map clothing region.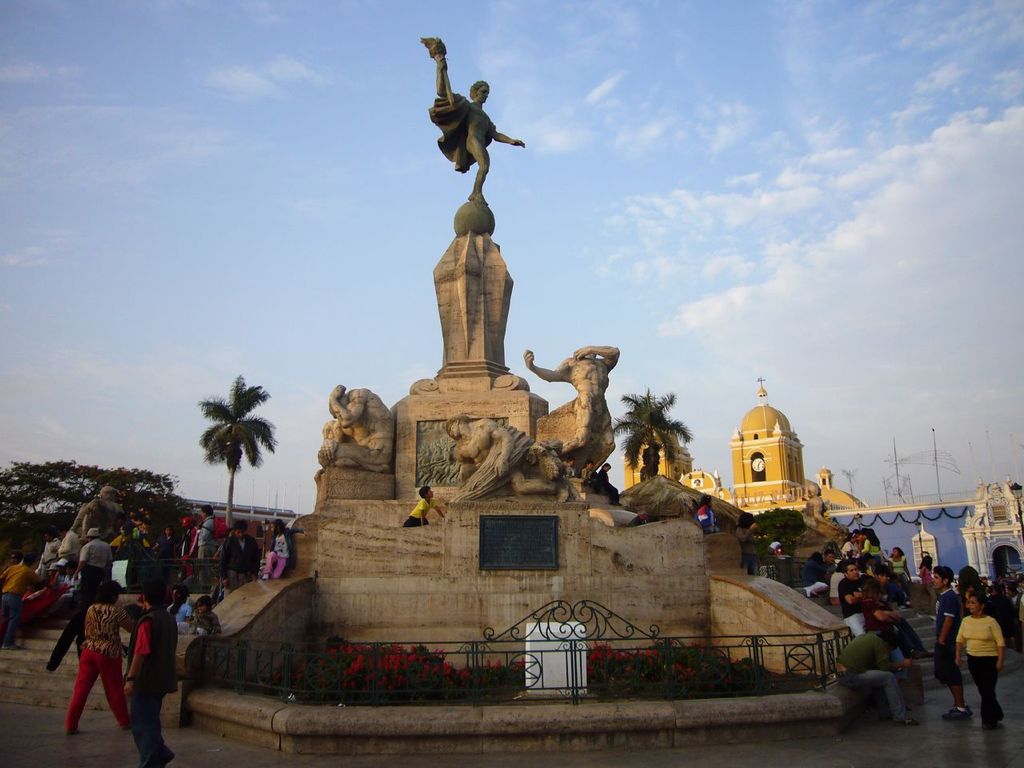
Mapped to [left=189, top=607, right=223, bottom=637].
